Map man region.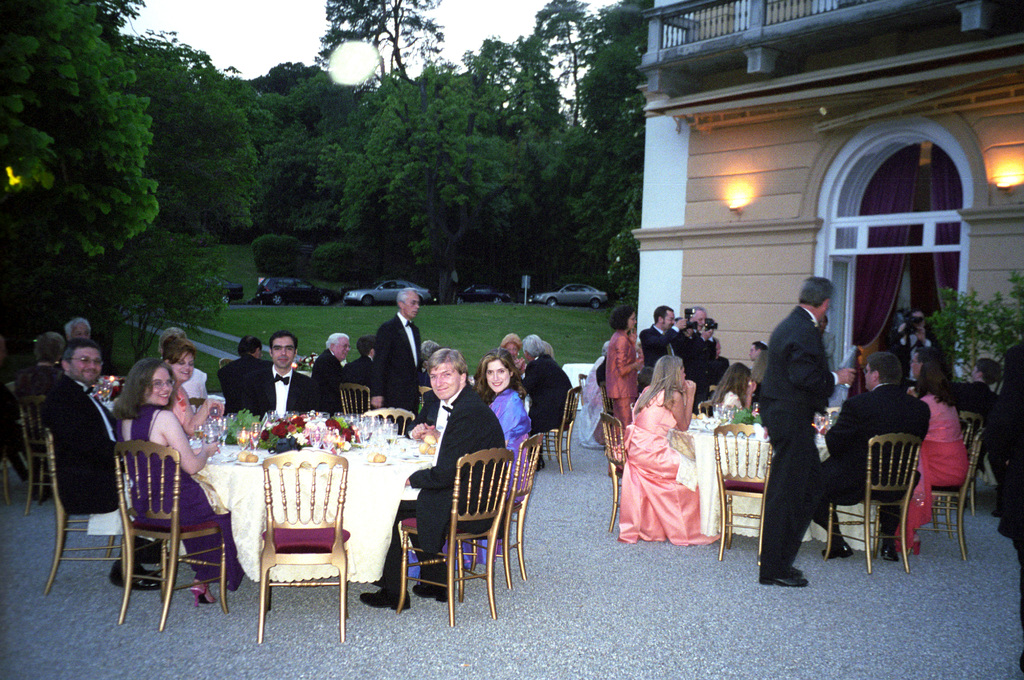
Mapped to x1=709, y1=333, x2=731, y2=384.
